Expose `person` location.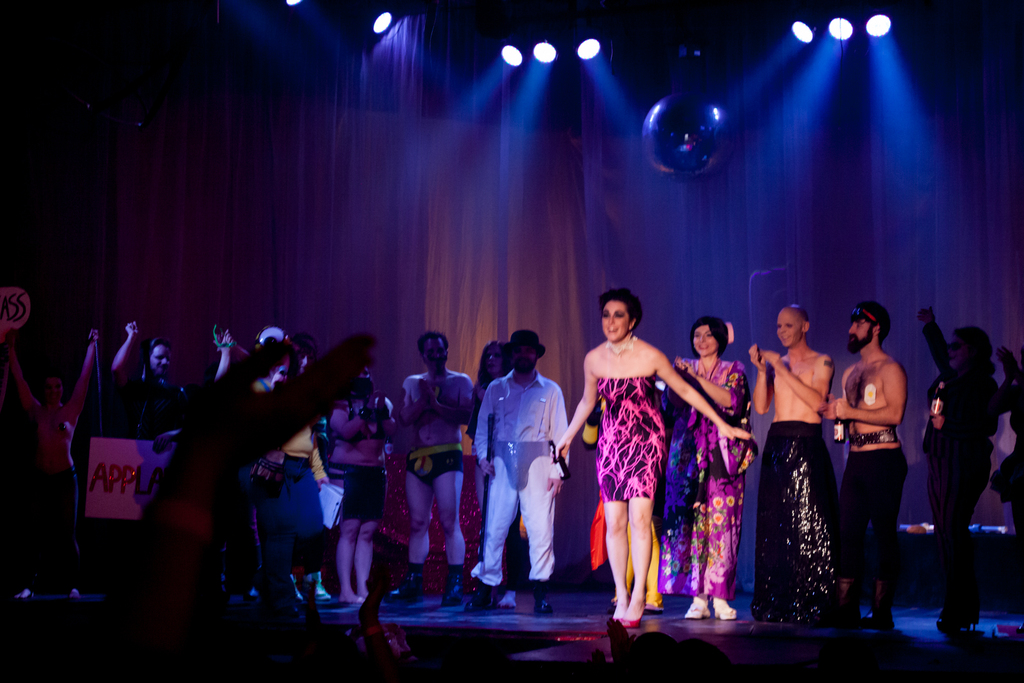
Exposed at detection(916, 301, 1009, 630).
